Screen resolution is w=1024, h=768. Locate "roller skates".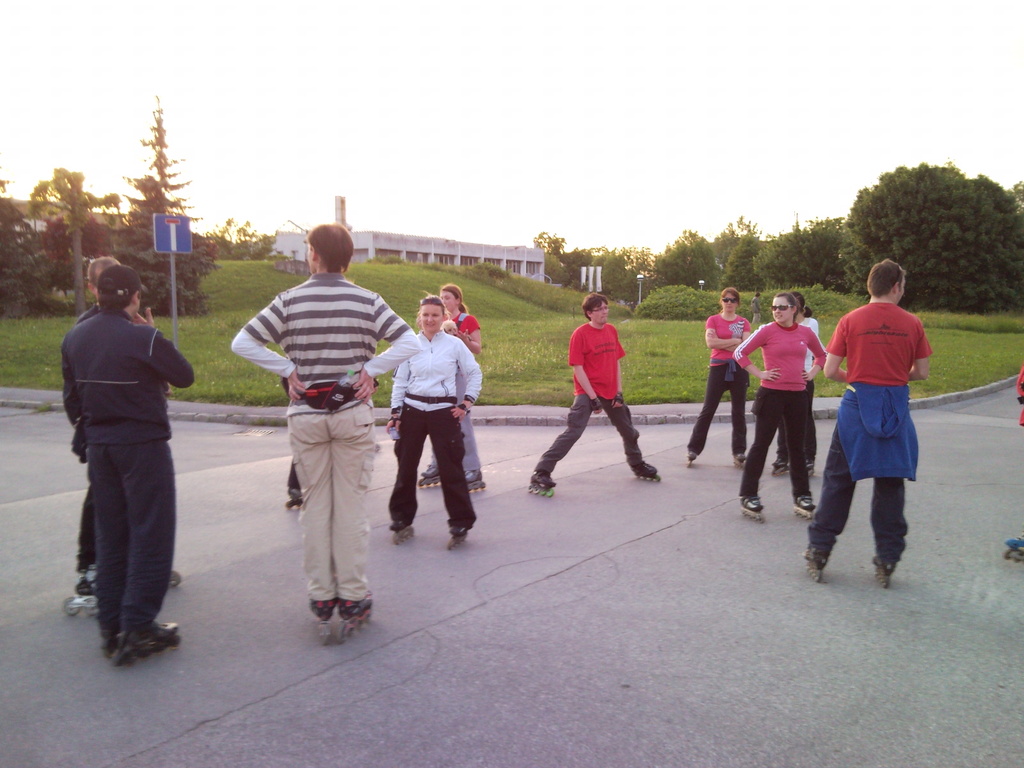
[389, 523, 419, 547].
